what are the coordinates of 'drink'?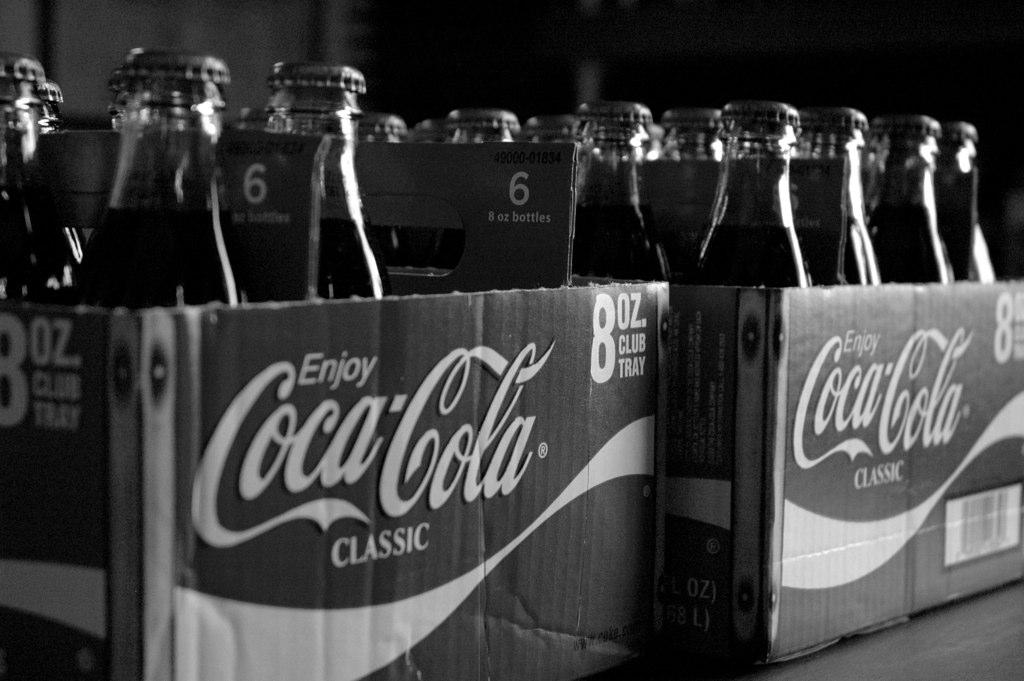
box(68, 25, 239, 348).
